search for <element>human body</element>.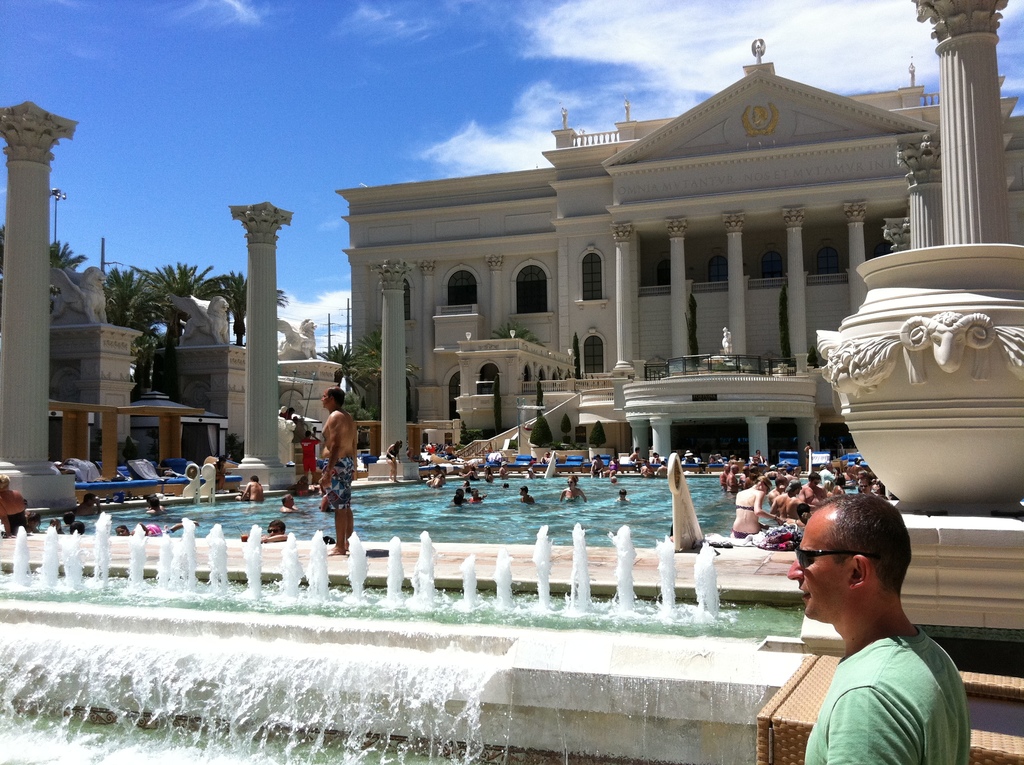
Found at box(298, 429, 317, 485).
